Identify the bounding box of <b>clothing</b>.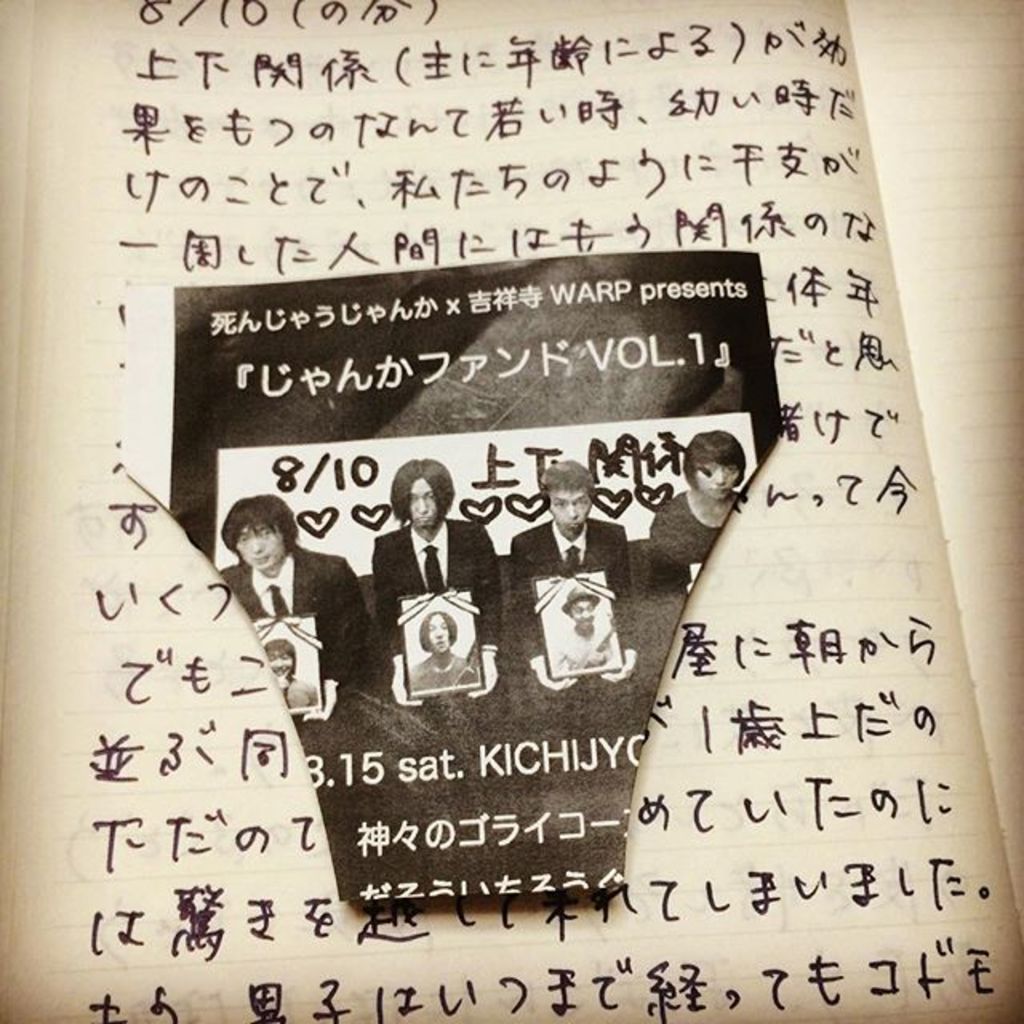
(left=630, top=485, right=709, bottom=573).
